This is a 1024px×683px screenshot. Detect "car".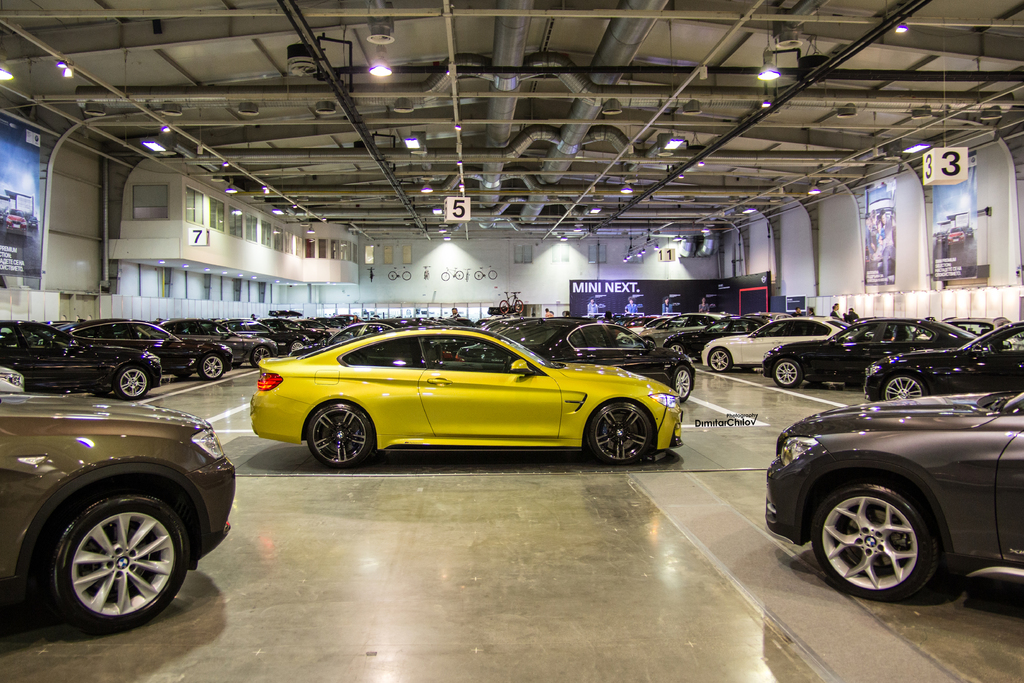
x1=5 y1=208 x2=29 y2=236.
